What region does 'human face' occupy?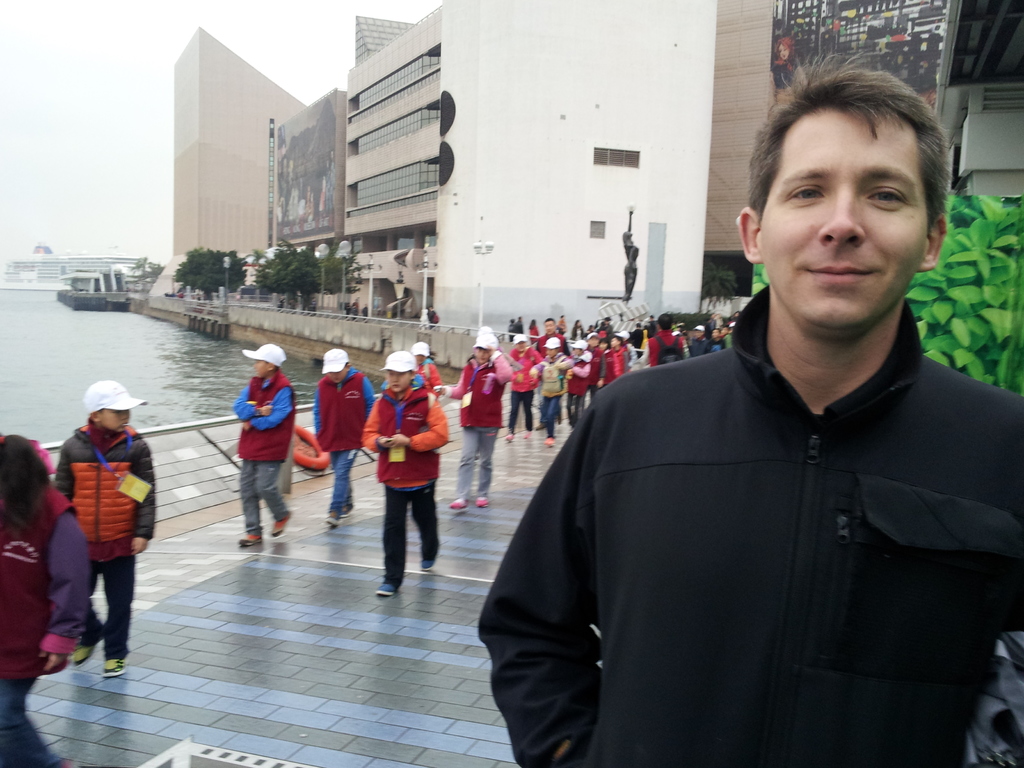
544/344/557/356.
